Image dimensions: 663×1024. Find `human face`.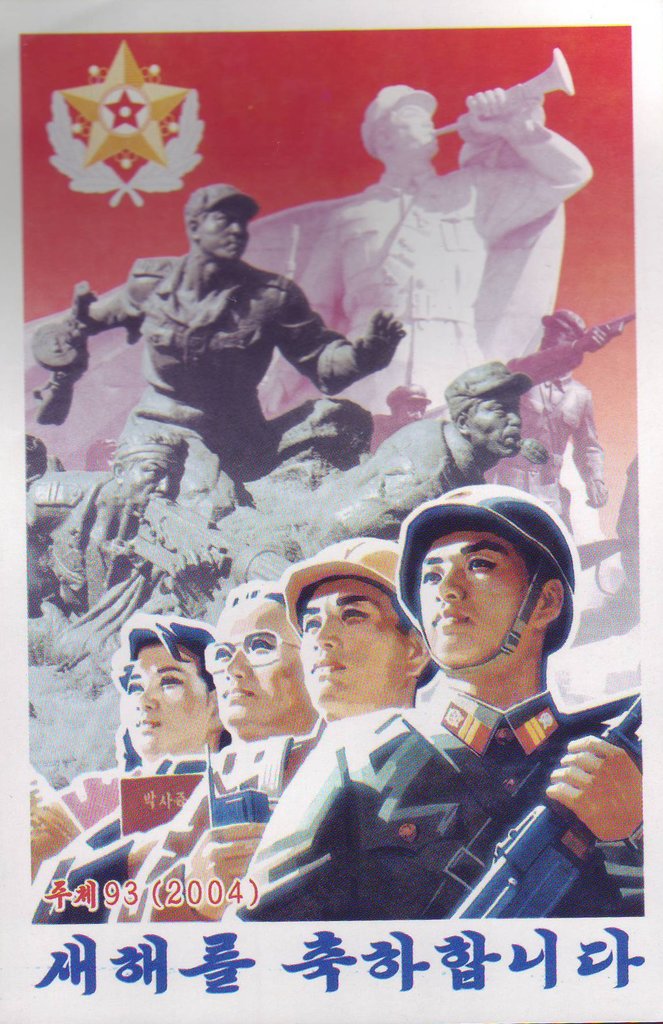
[x1=541, y1=323, x2=571, y2=354].
